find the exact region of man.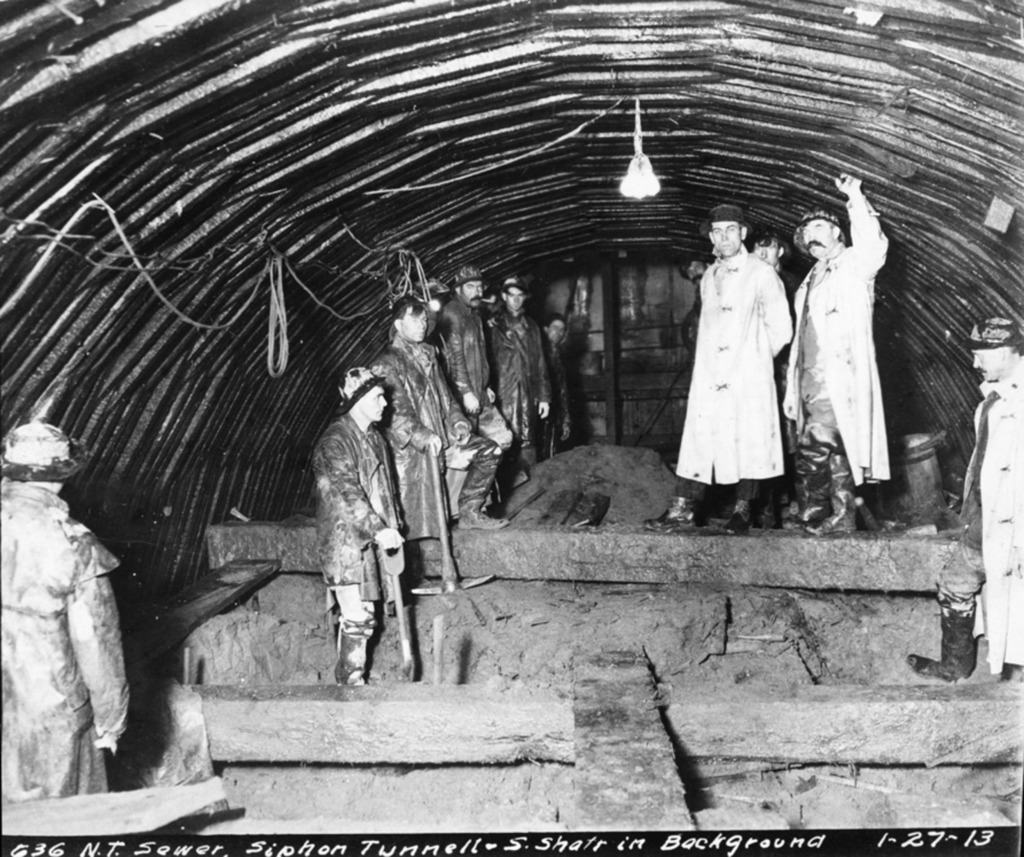
Exact region: bbox=(486, 270, 554, 493).
